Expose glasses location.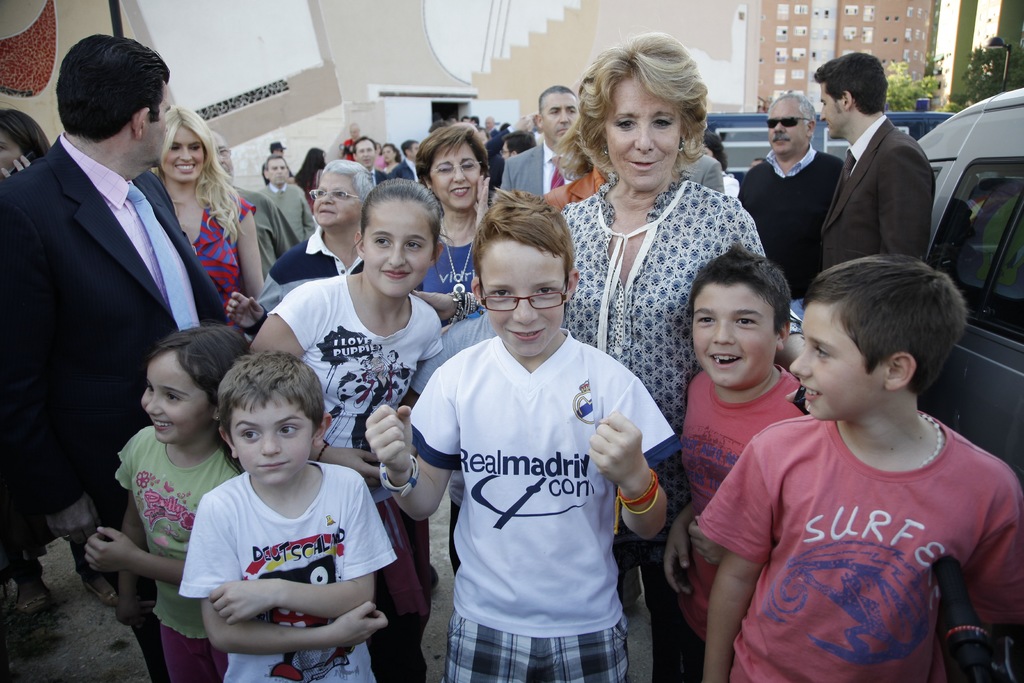
Exposed at 478/279/585/319.
